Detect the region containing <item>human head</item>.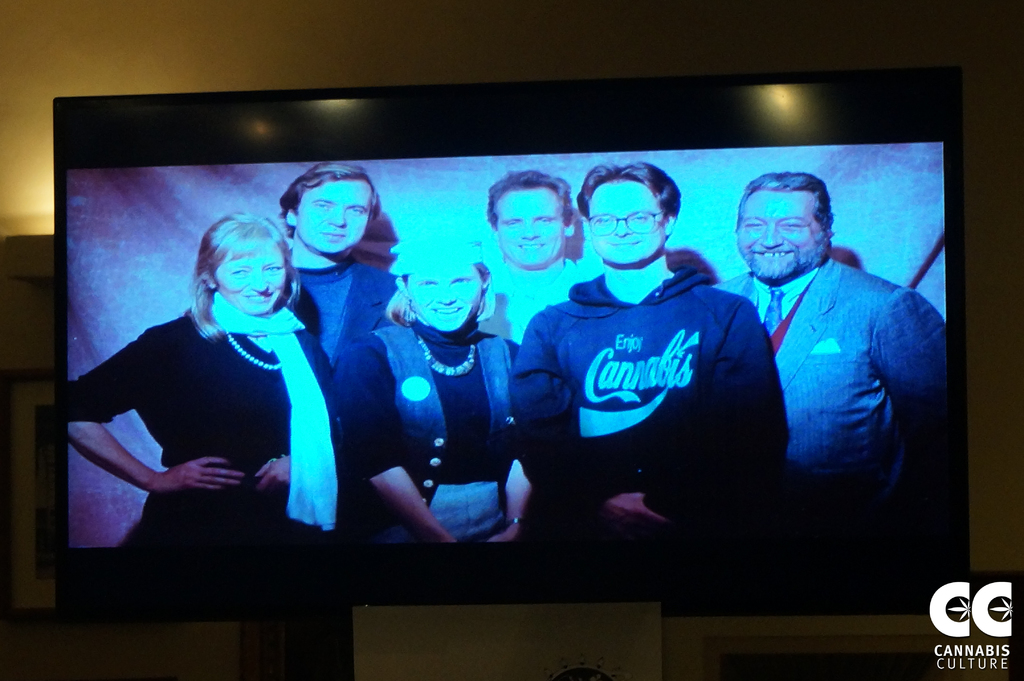
[579, 166, 682, 265].
